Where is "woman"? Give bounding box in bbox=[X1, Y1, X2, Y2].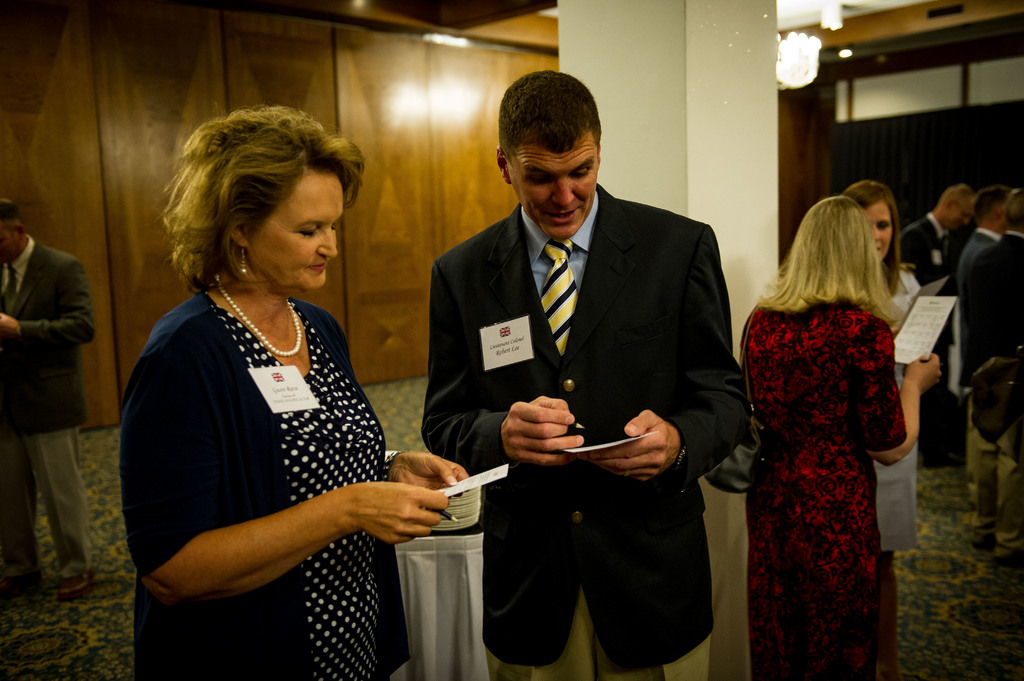
bbox=[740, 192, 942, 680].
